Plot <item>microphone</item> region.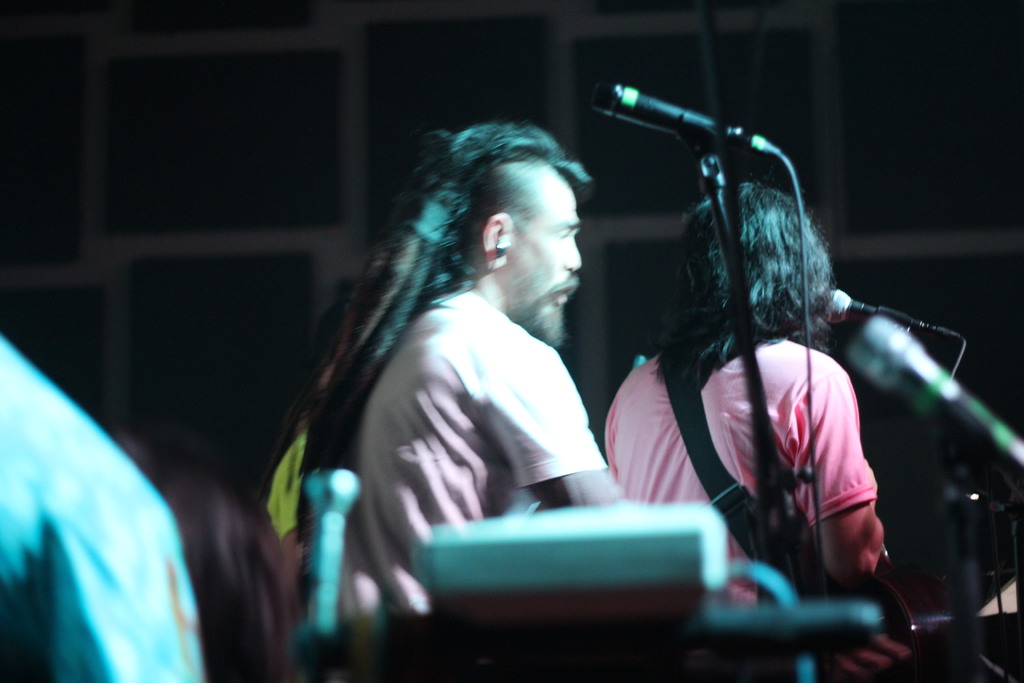
Plotted at crop(287, 379, 381, 645).
